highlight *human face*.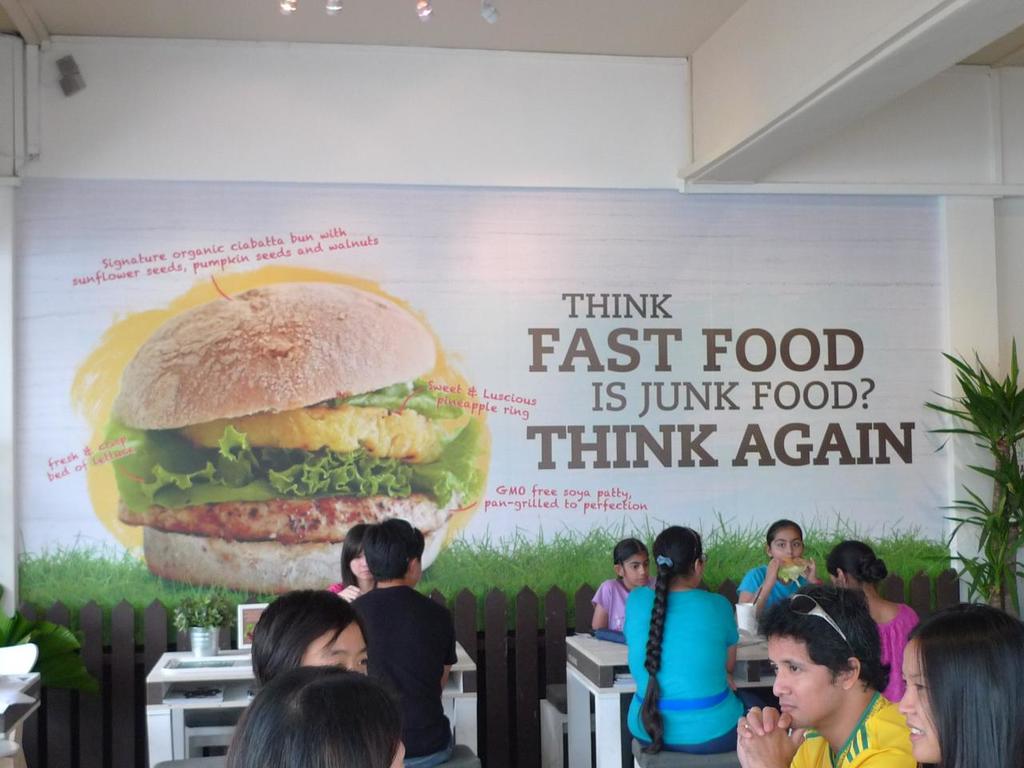
Highlighted region: detection(898, 638, 938, 767).
